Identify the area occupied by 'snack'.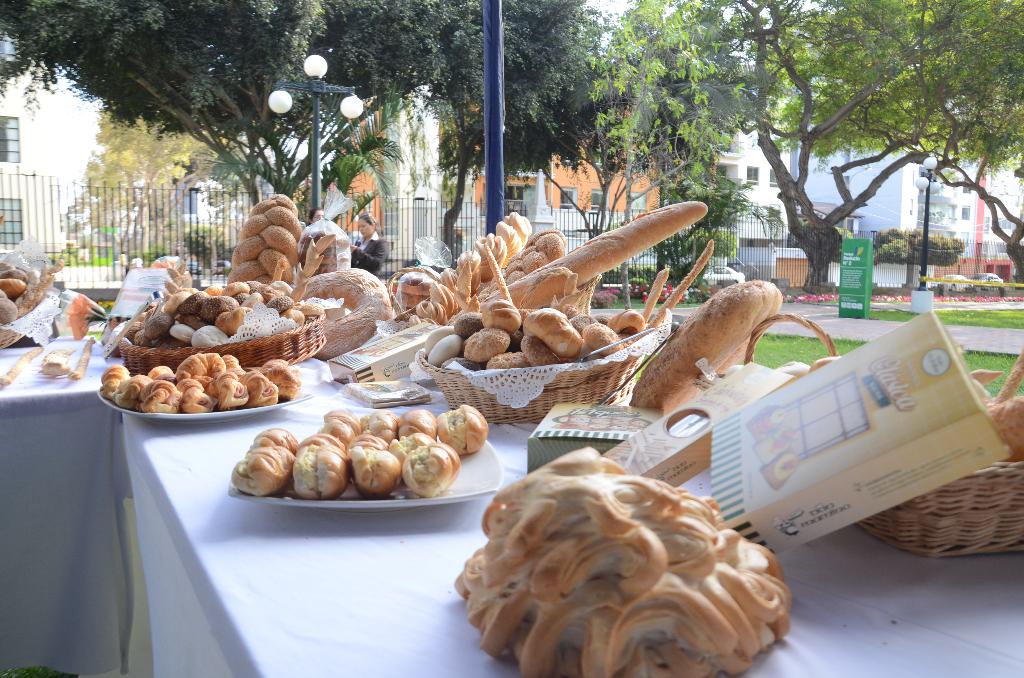
Area: locate(627, 280, 782, 413).
